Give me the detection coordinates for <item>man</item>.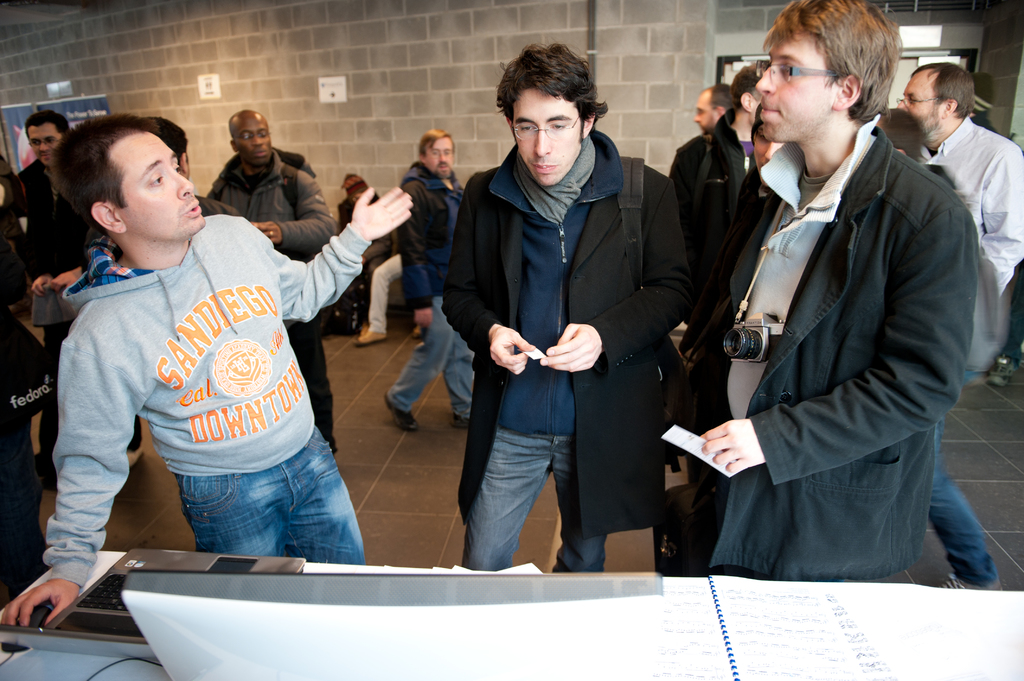
[x1=381, y1=131, x2=479, y2=433].
